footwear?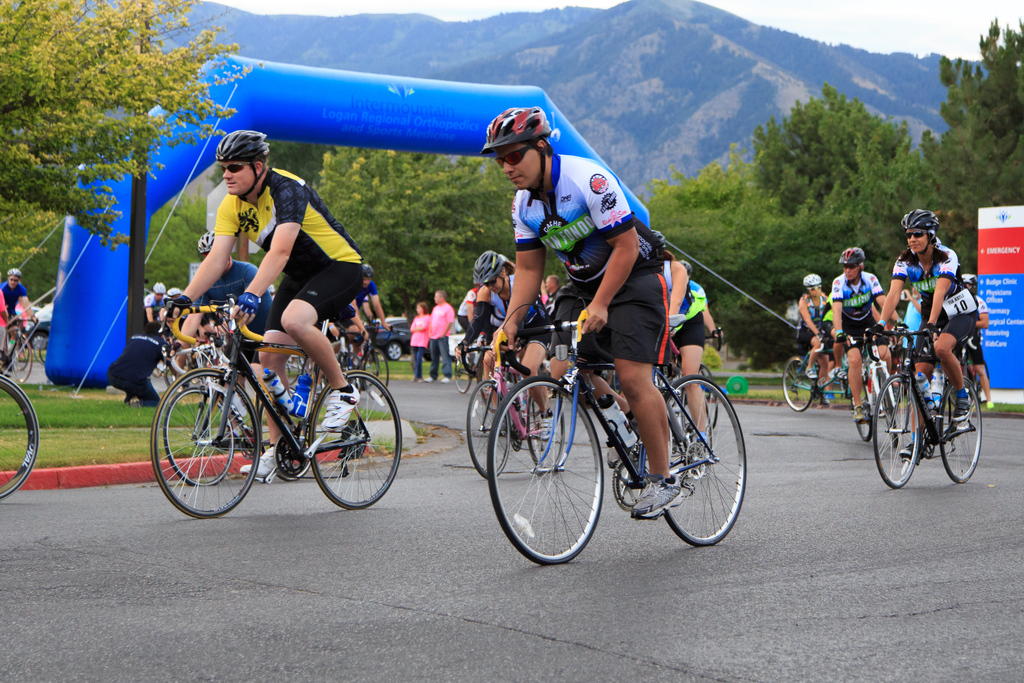
15:350:25:363
